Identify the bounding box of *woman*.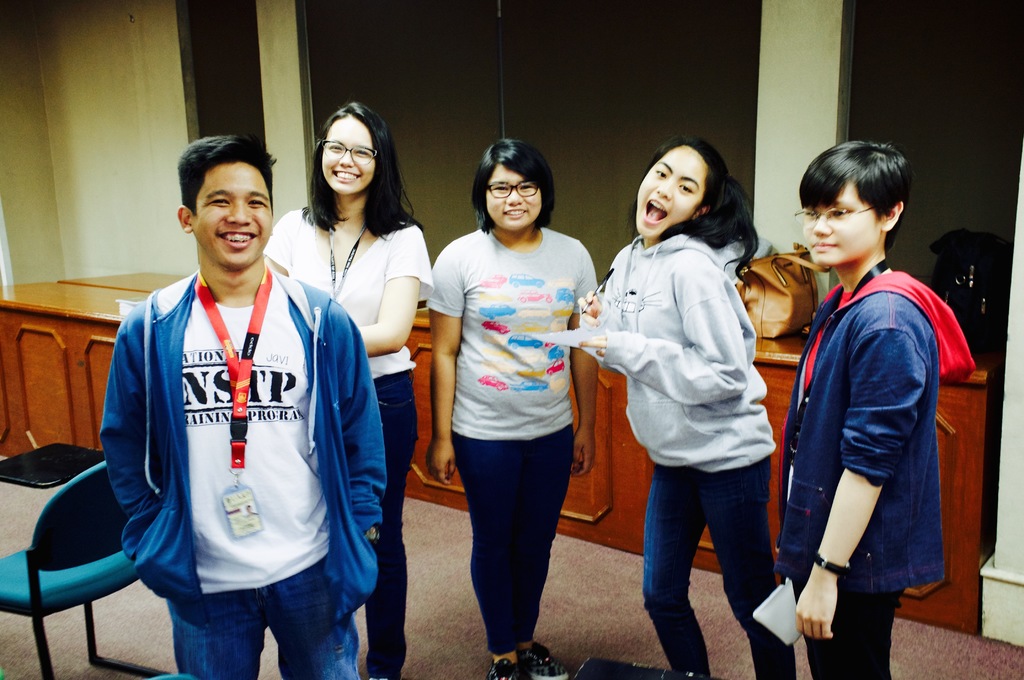
579 133 799 679.
